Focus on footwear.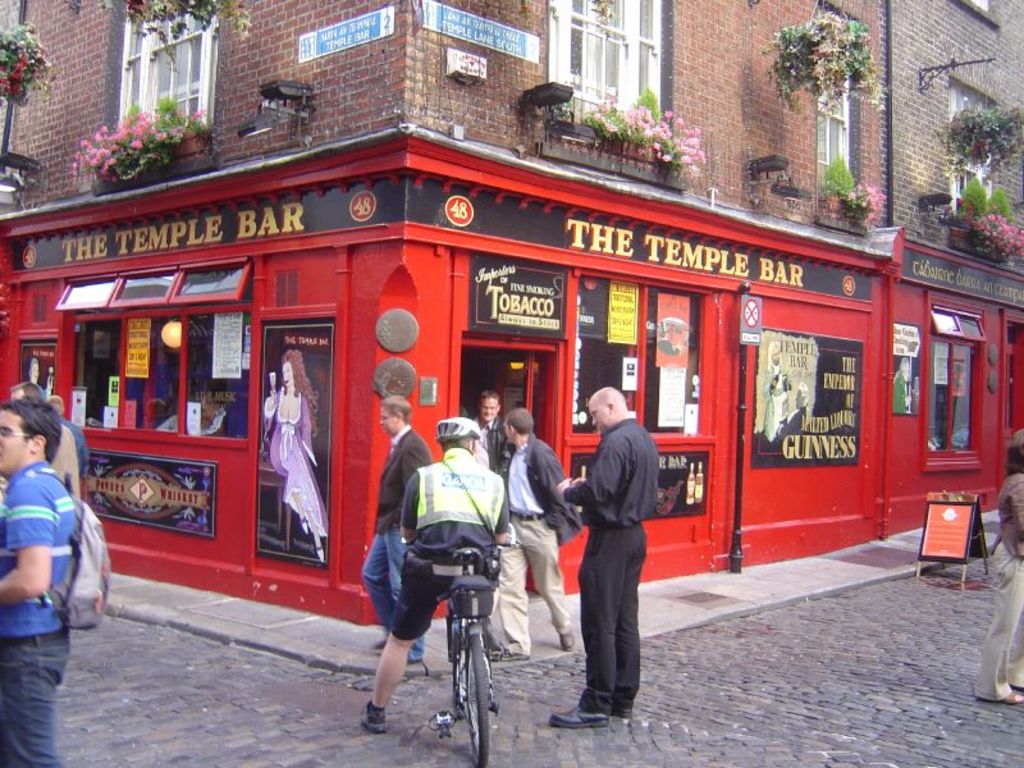
Focused at crop(543, 704, 608, 733).
